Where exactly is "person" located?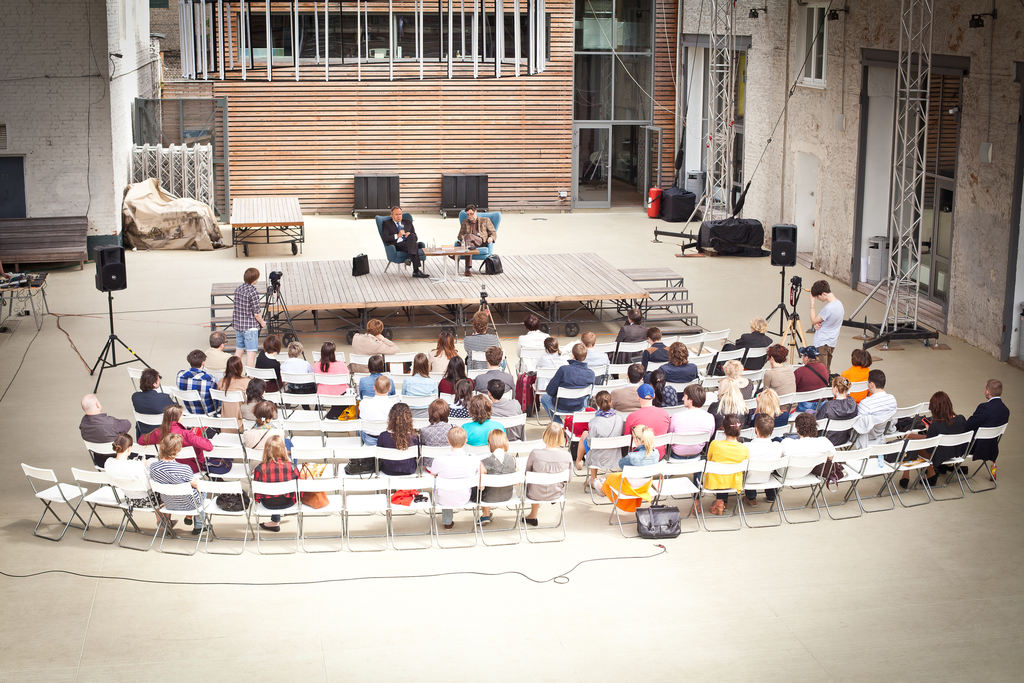
Its bounding box is region(840, 347, 874, 409).
